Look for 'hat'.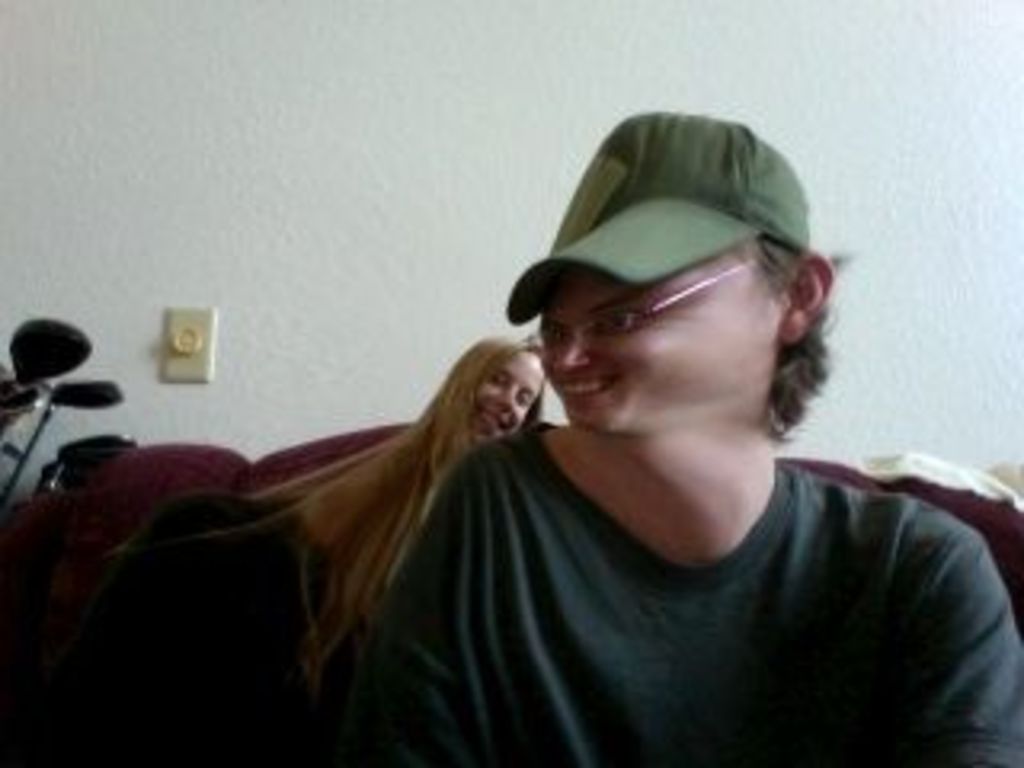
Found: pyautogui.locateOnScreen(502, 112, 813, 330).
